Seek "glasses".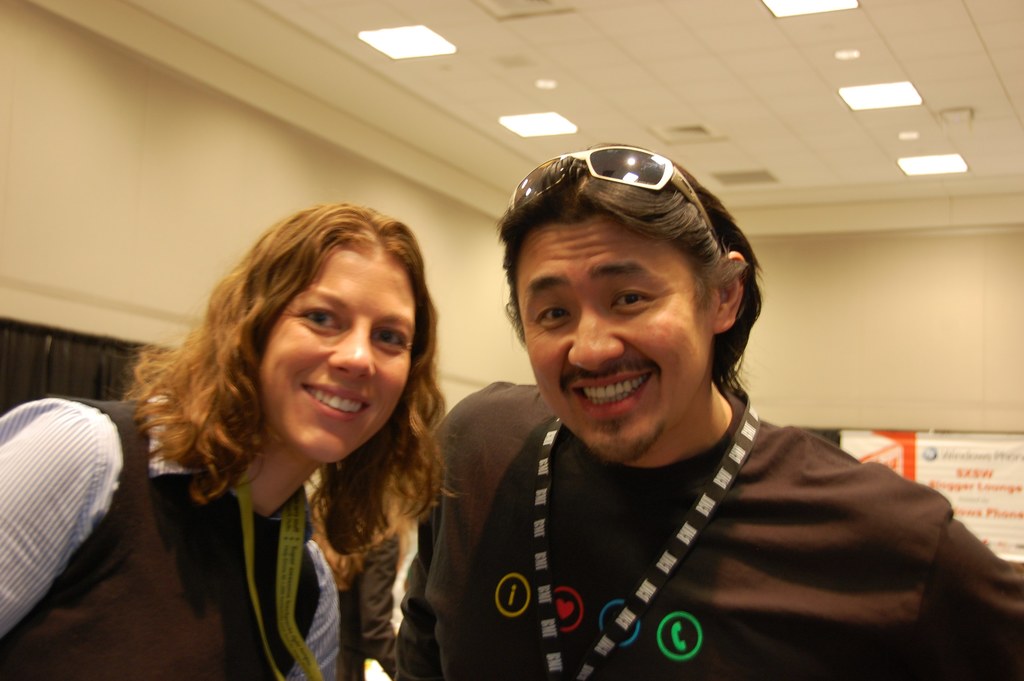
[x1=508, y1=142, x2=716, y2=243].
